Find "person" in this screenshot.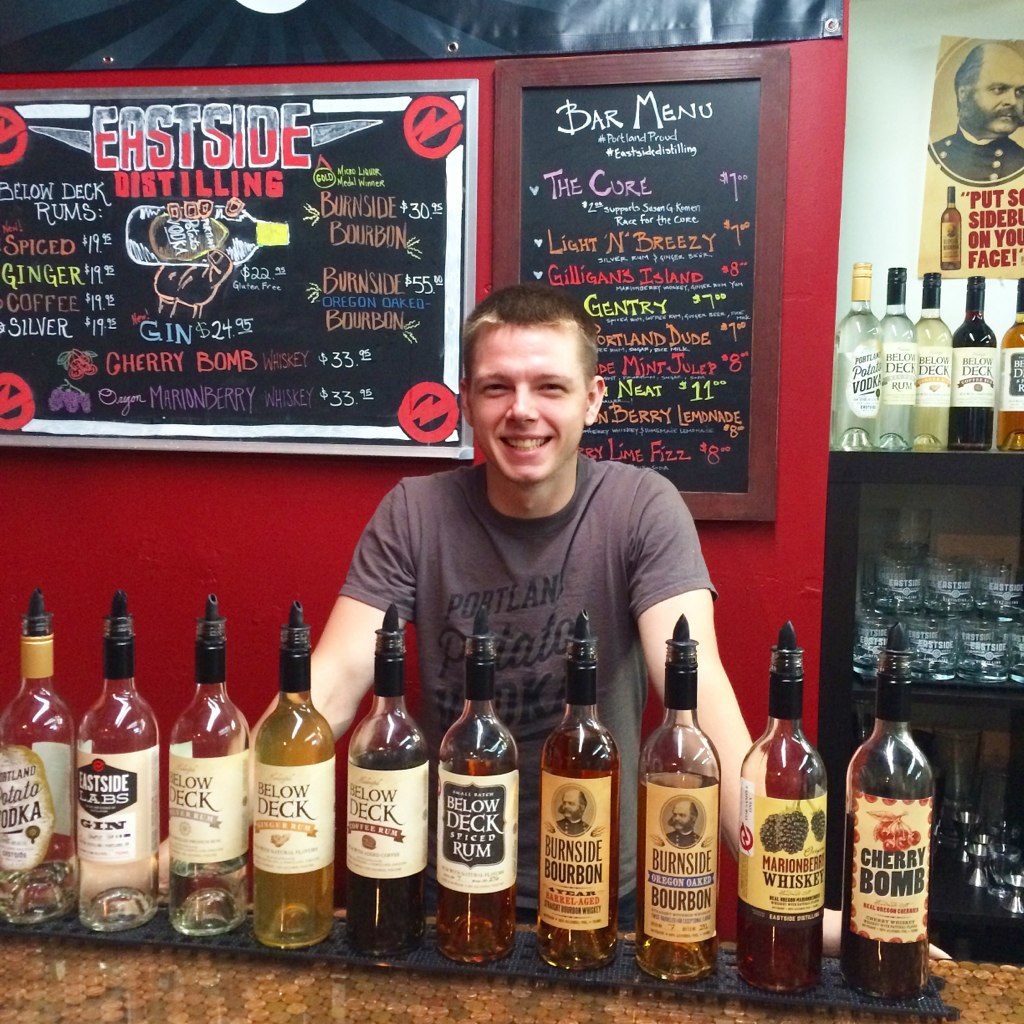
The bounding box for "person" is 927,41,1023,187.
